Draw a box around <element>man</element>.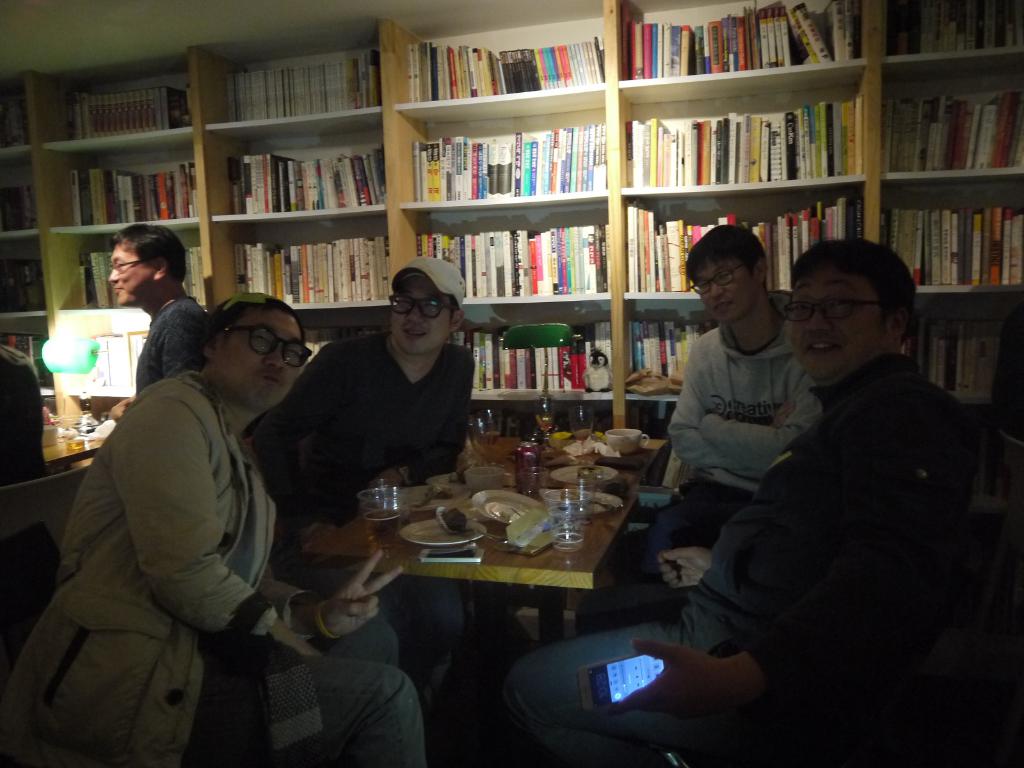
bbox=(251, 253, 475, 699).
